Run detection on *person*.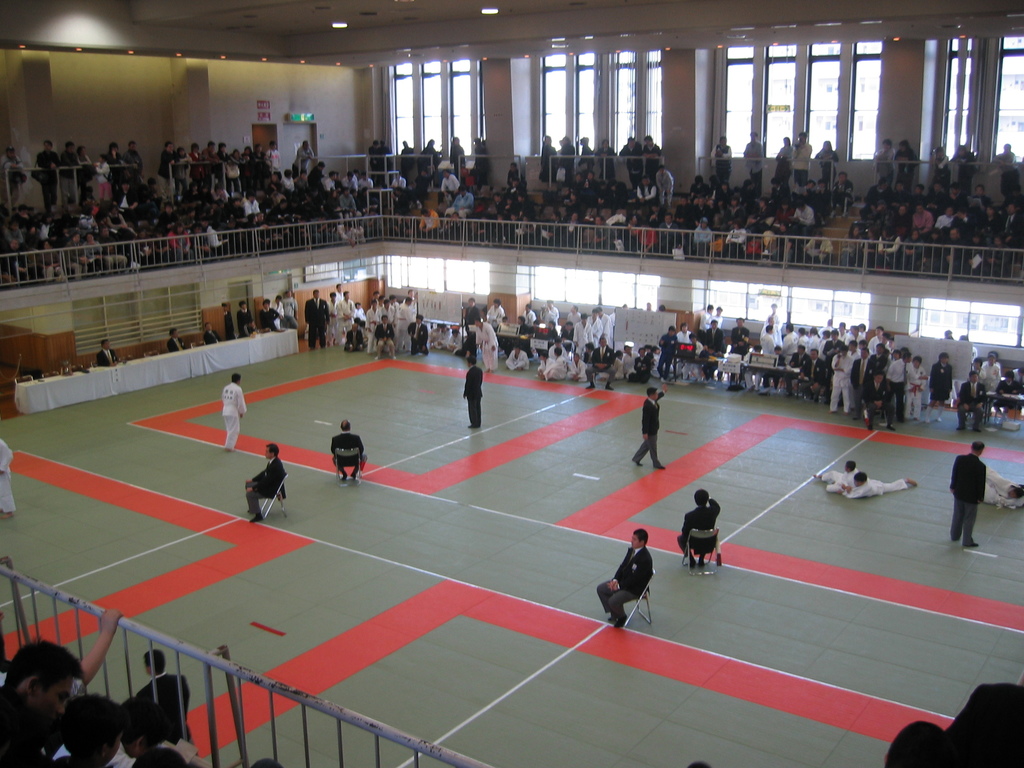
Result: region(0, 703, 48, 767).
